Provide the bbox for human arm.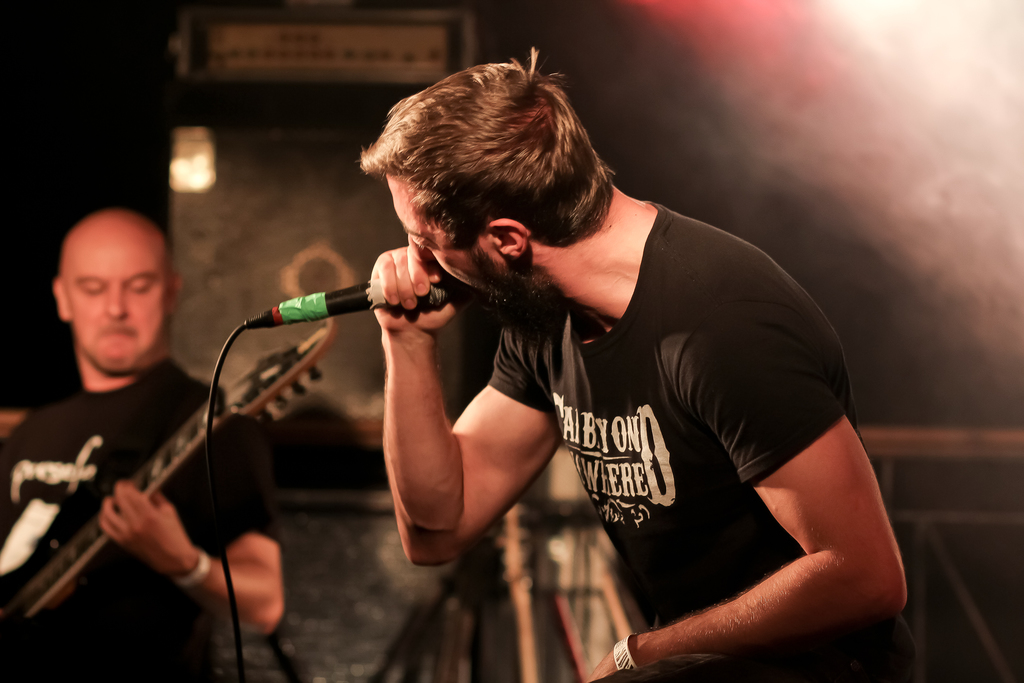
region(362, 241, 563, 576).
